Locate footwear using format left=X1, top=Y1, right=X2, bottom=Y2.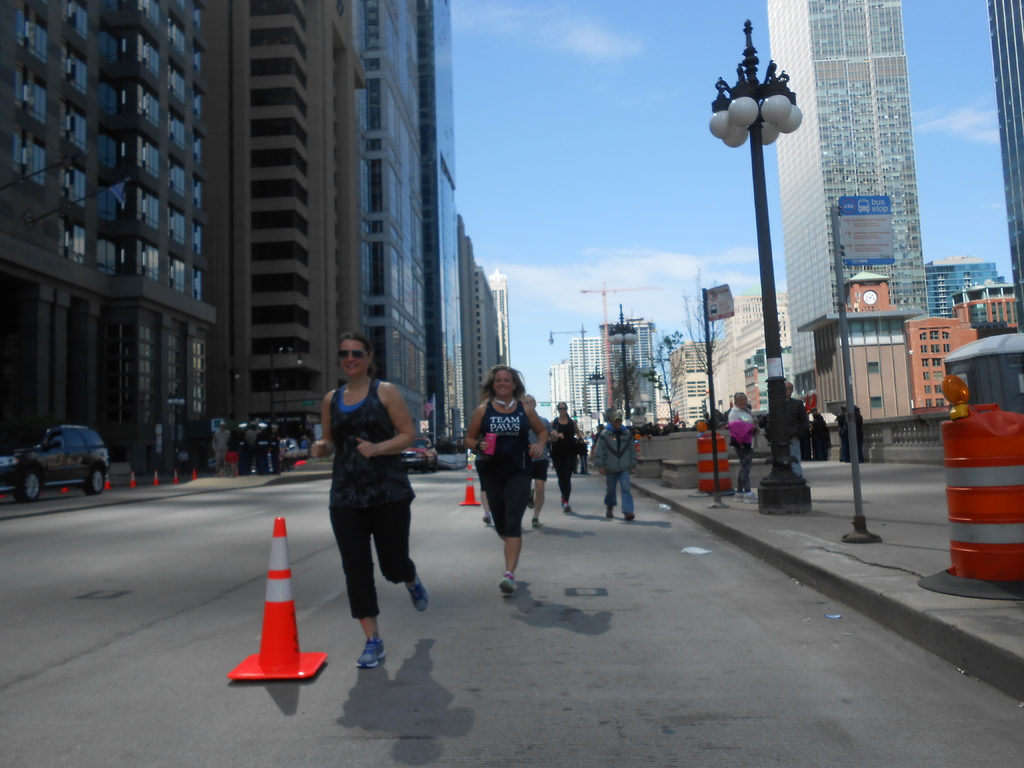
left=624, top=509, right=636, bottom=524.
